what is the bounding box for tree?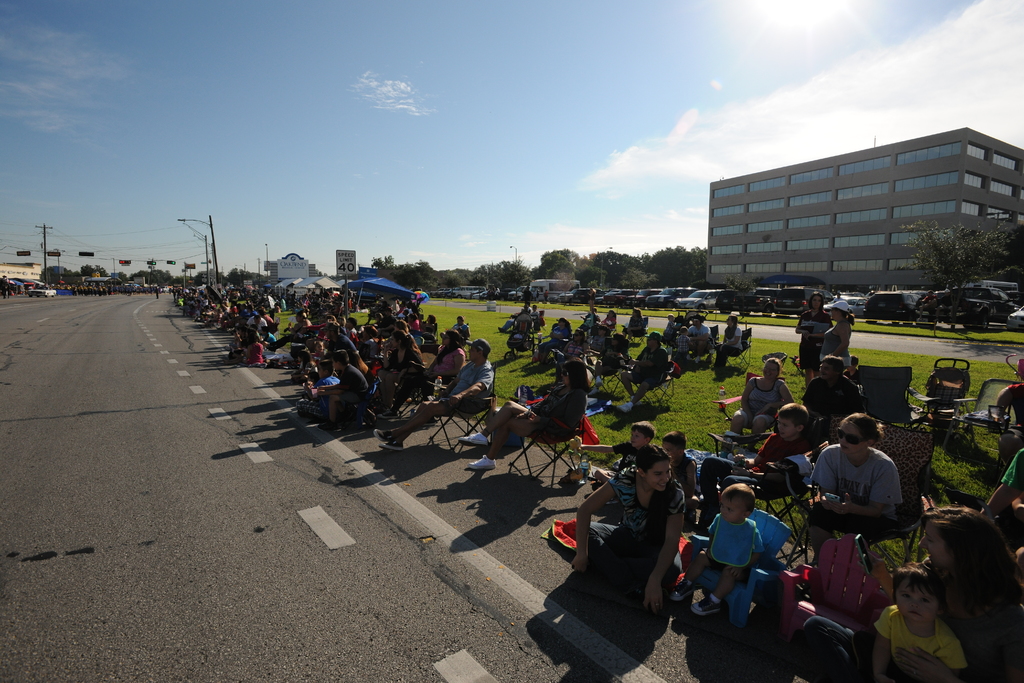
crop(182, 265, 225, 290).
